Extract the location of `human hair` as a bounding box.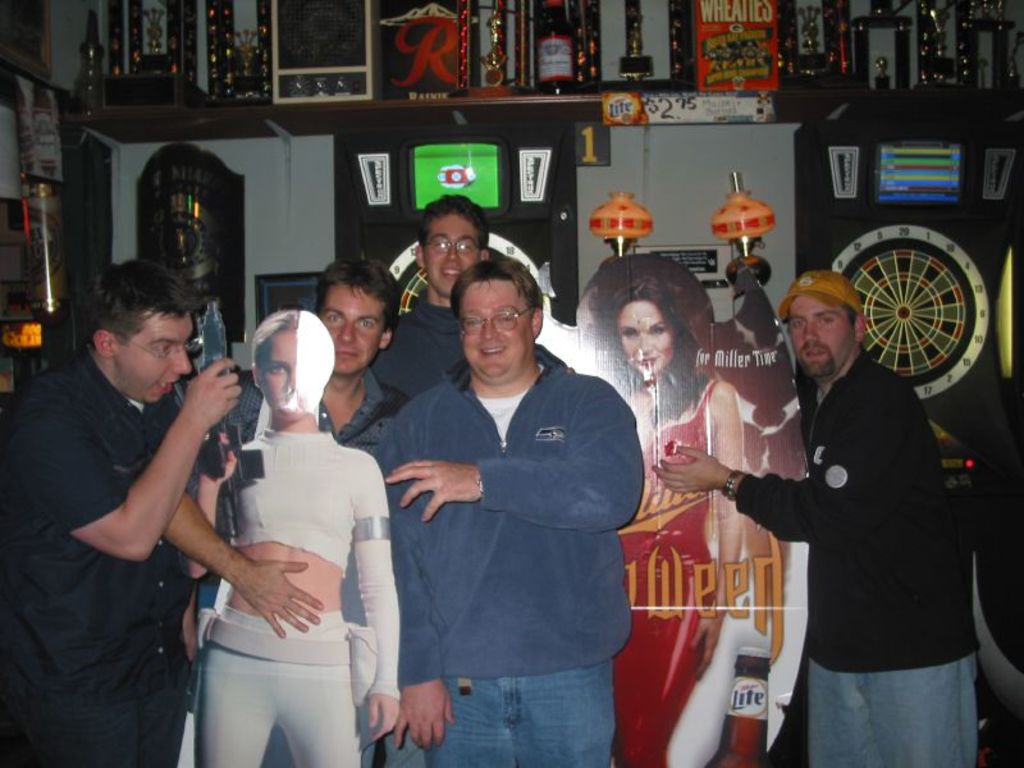
bbox(246, 308, 332, 381).
